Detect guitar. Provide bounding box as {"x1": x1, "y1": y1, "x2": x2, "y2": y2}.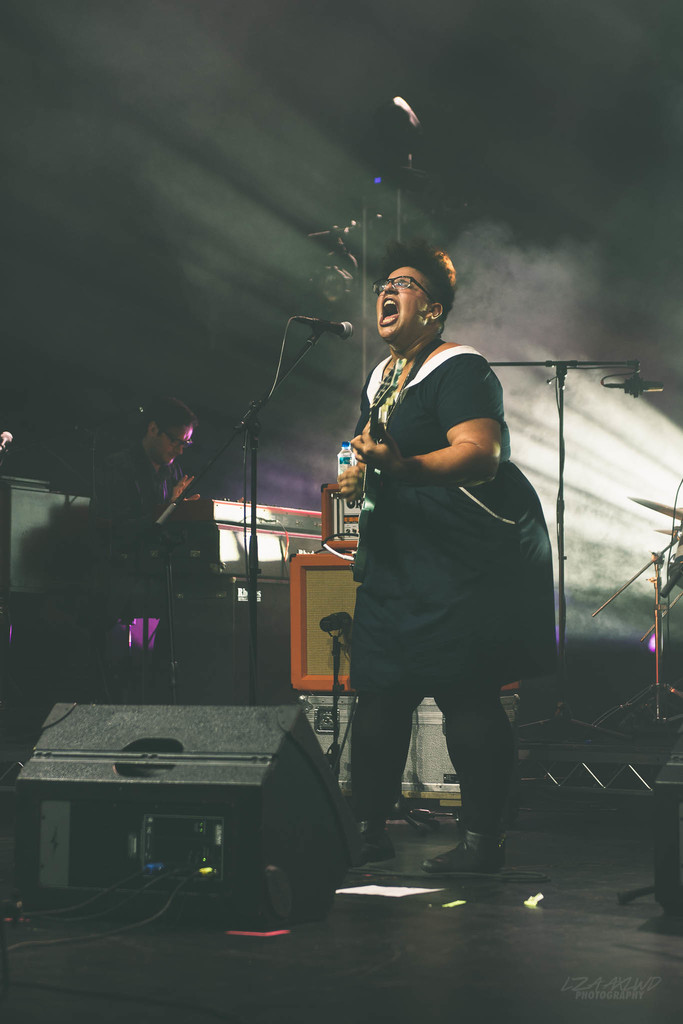
{"x1": 345, "y1": 403, "x2": 383, "y2": 586}.
